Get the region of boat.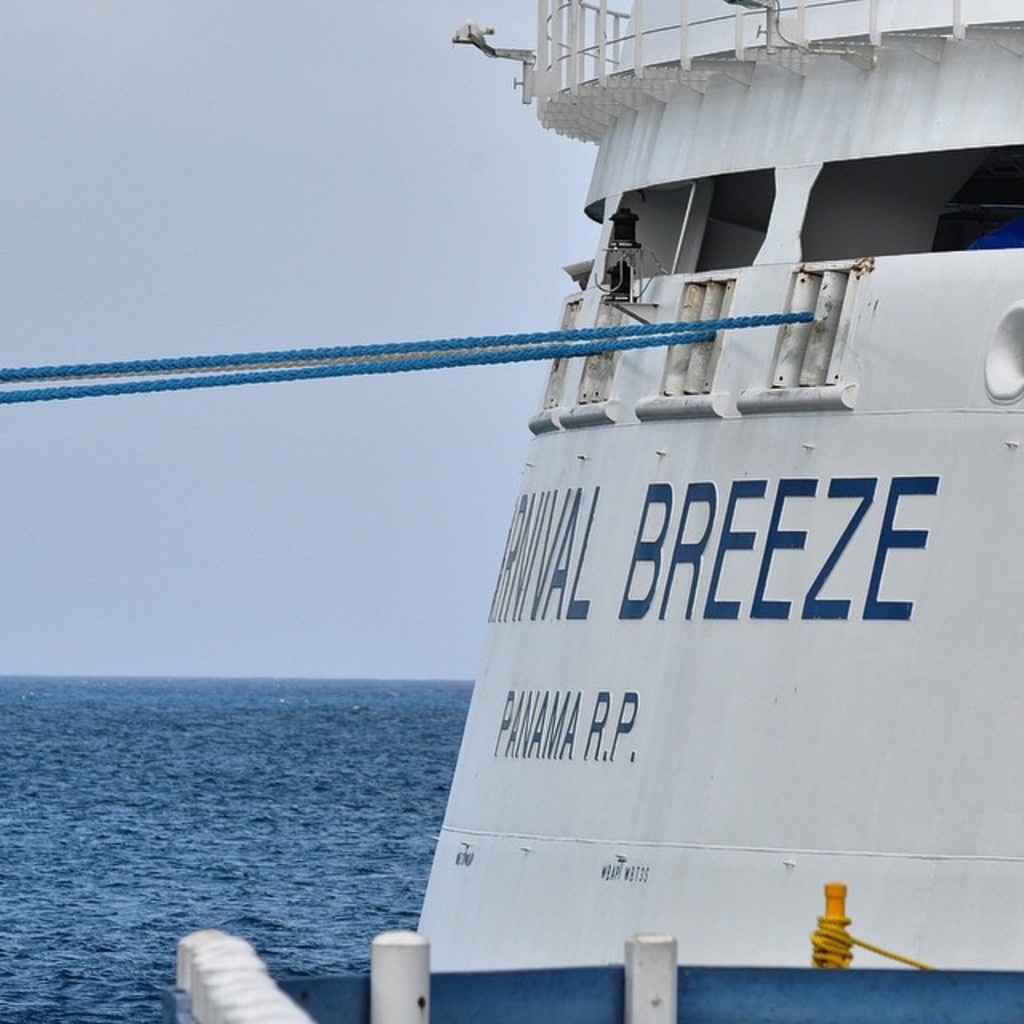
85, 27, 1023, 1000.
